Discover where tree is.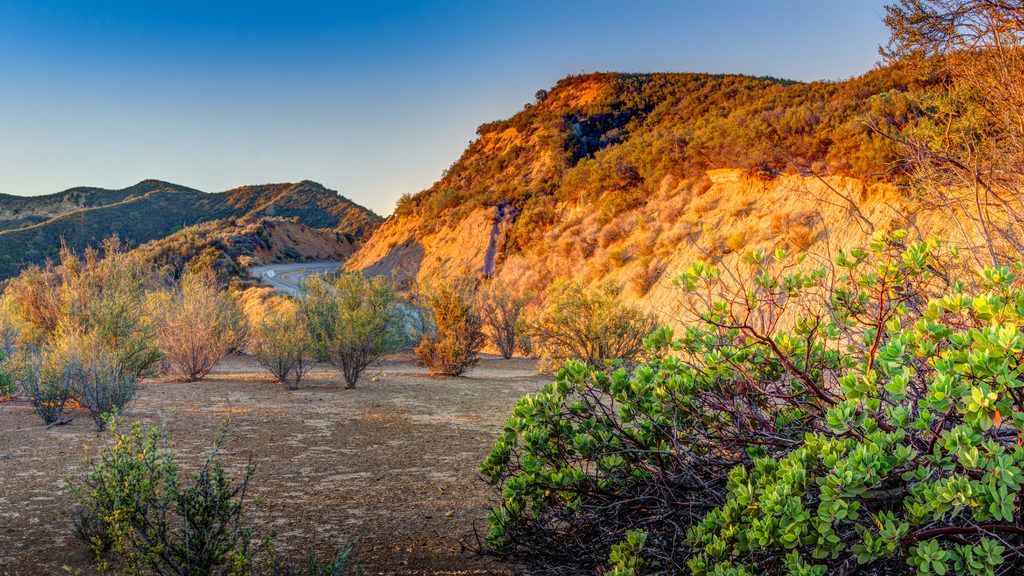
Discovered at box=[314, 272, 401, 385].
